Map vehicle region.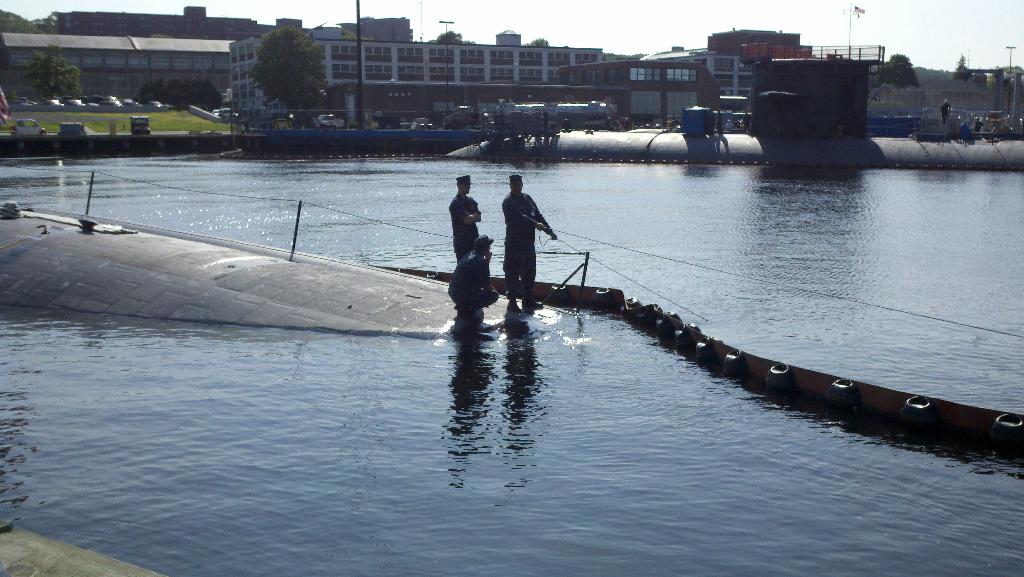
Mapped to <box>128,113,152,135</box>.
